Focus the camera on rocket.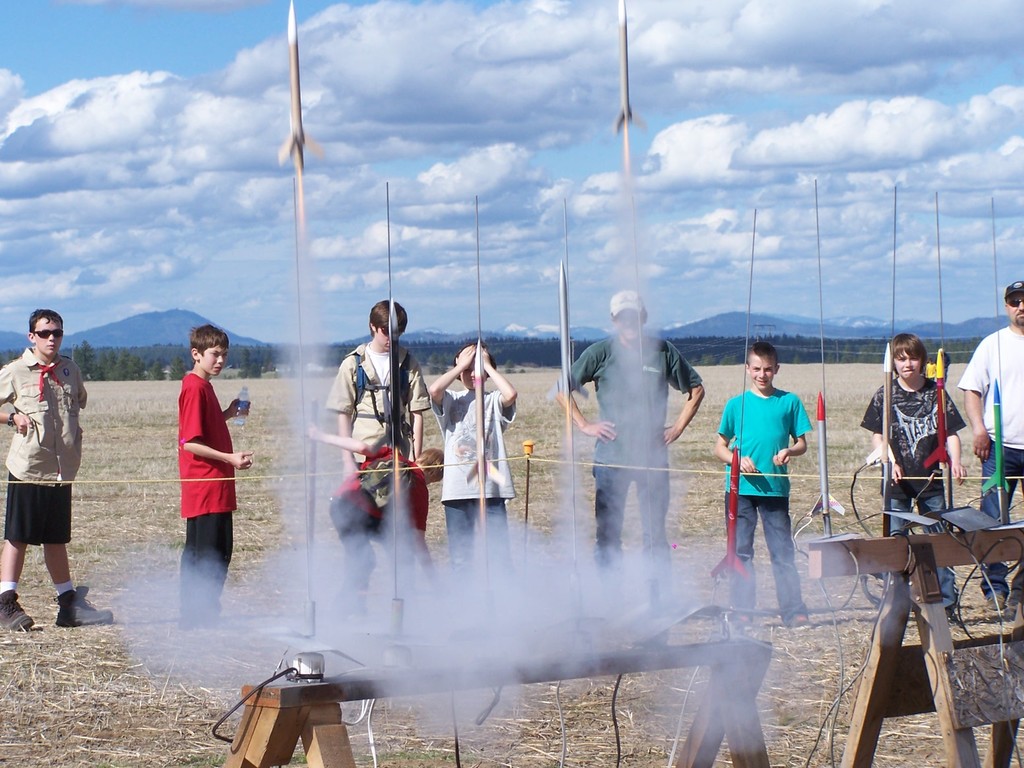
Focus region: bbox(810, 386, 843, 516).
